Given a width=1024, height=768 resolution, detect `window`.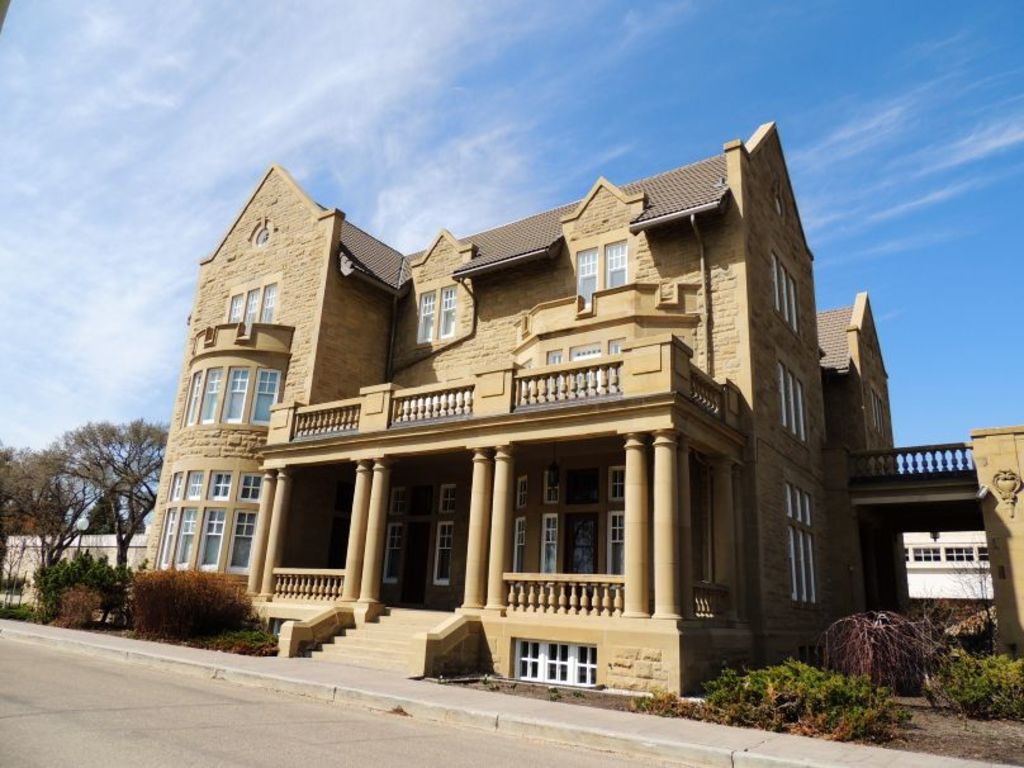
[202,504,228,572].
